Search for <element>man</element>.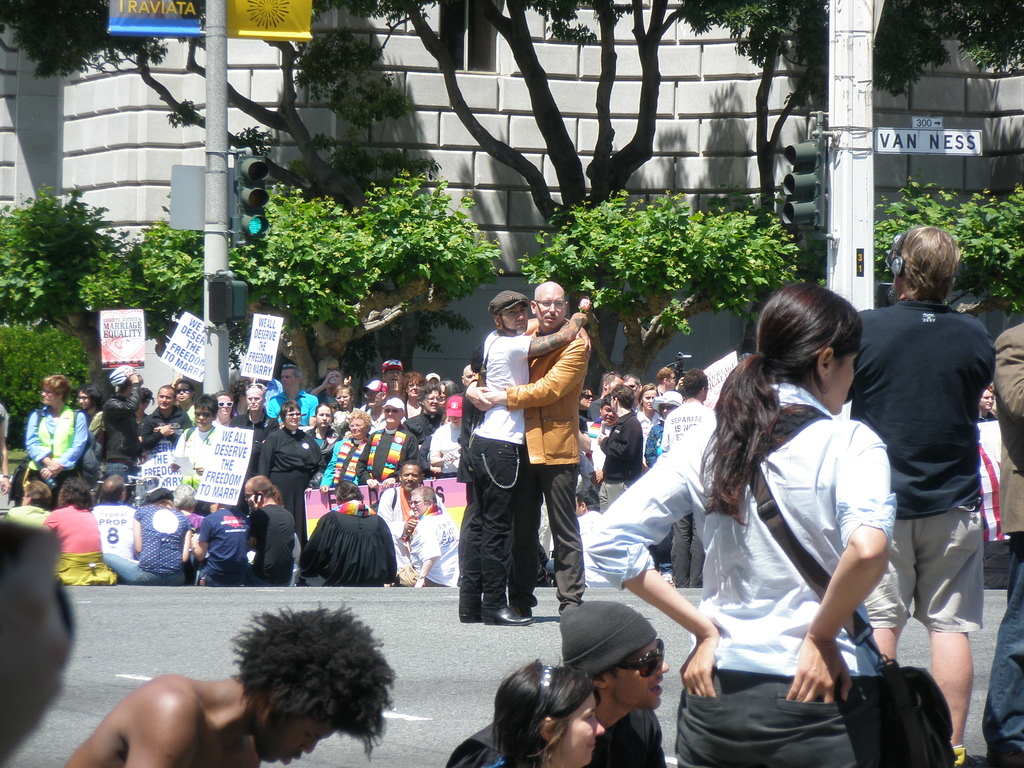
Found at box(448, 605, 673, 767).
